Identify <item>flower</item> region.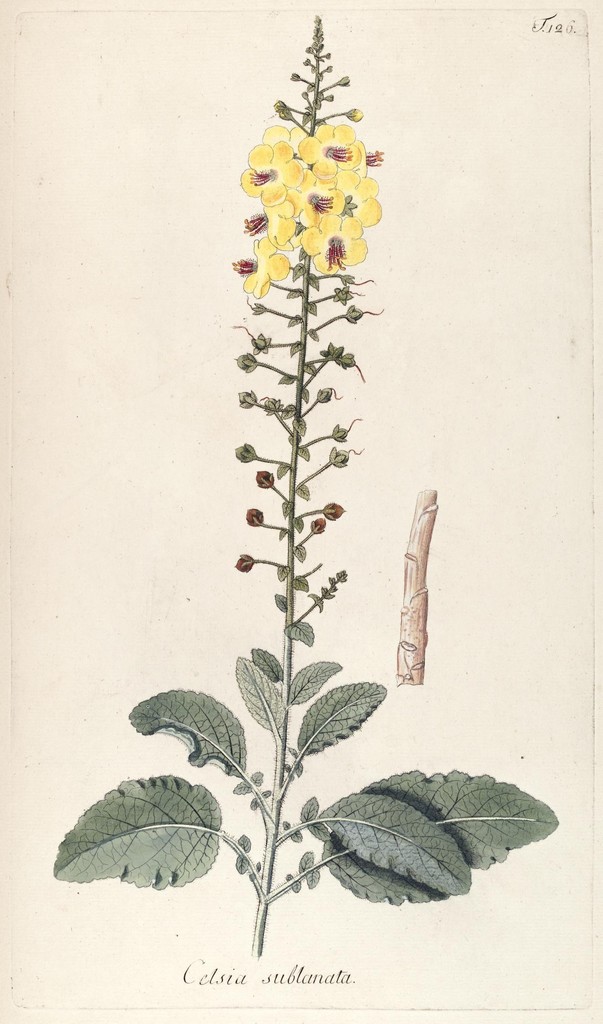
Region: pyautogui.locateOnScreen(235, 552, 254, 572).
